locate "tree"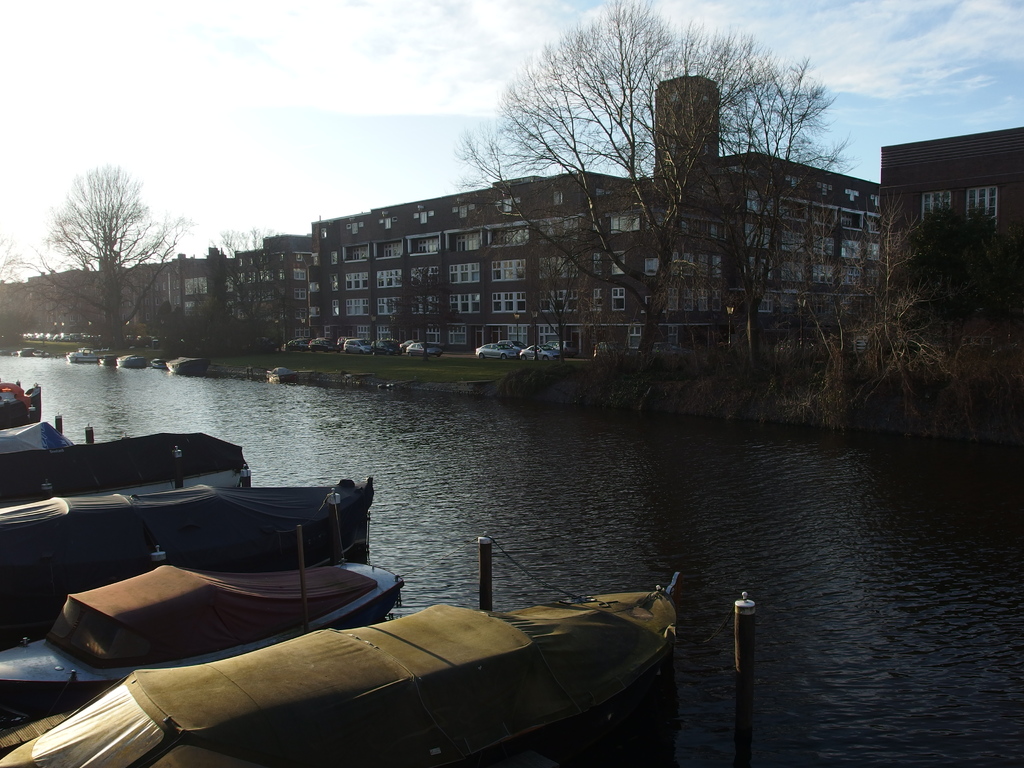
[624,53,846,347]
